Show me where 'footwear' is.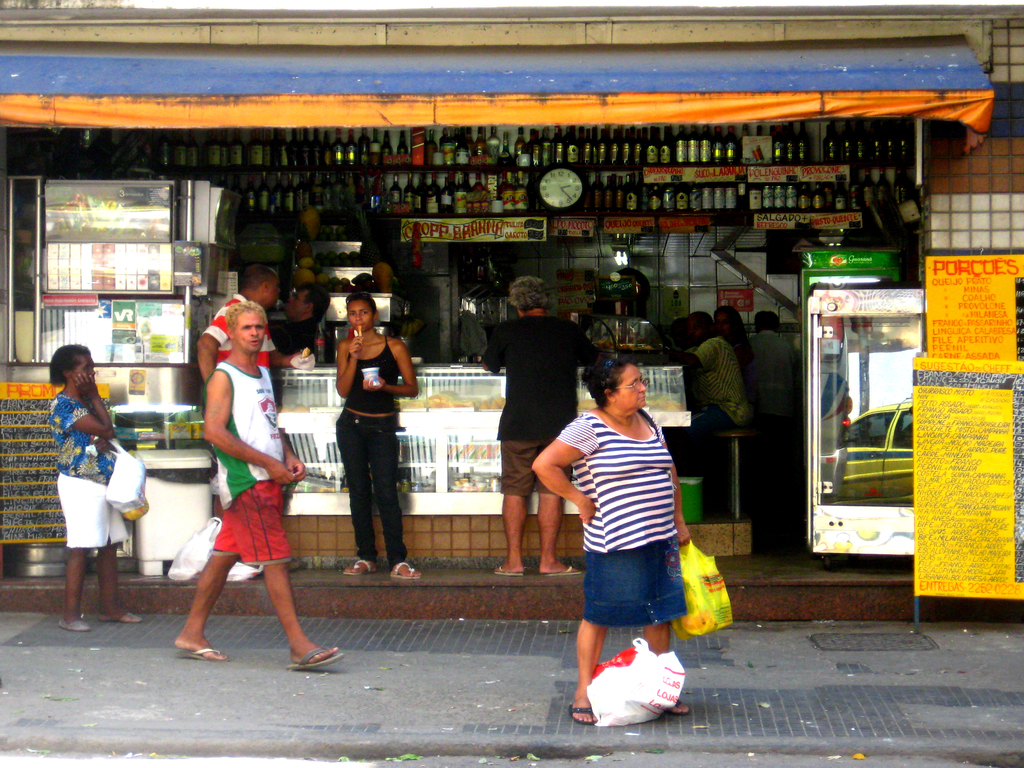
'footwear' is at x1=347 y1=563 x2=375 y2=579.
